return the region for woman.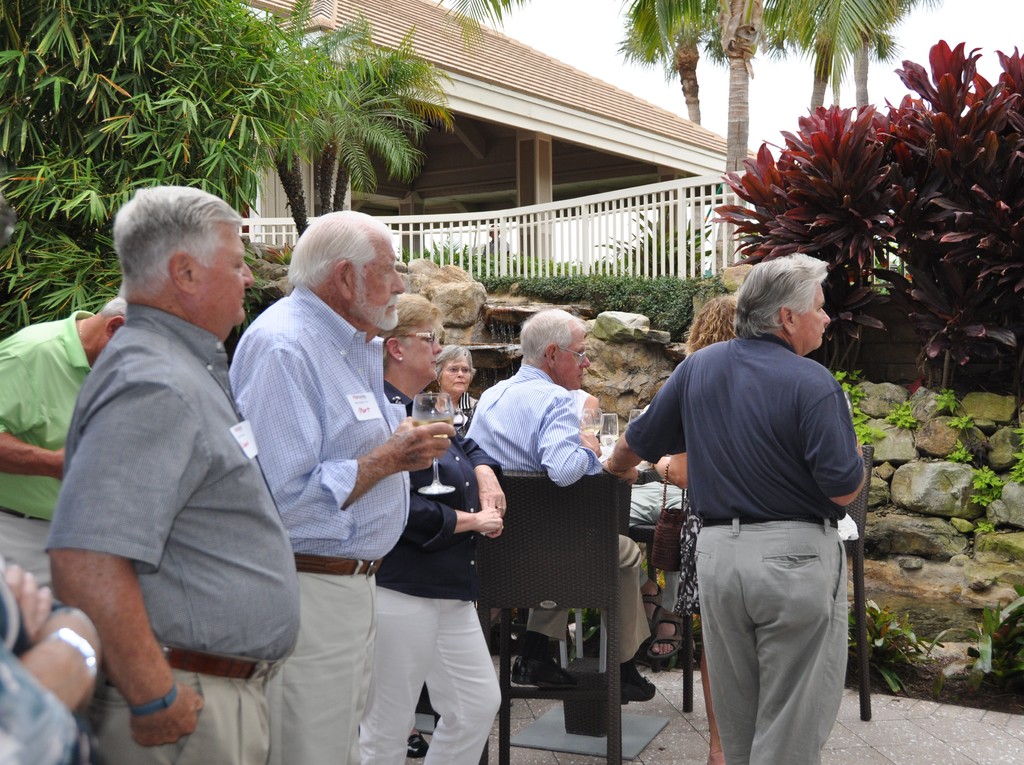
left=653, top=291, right=753, bottom=764.
